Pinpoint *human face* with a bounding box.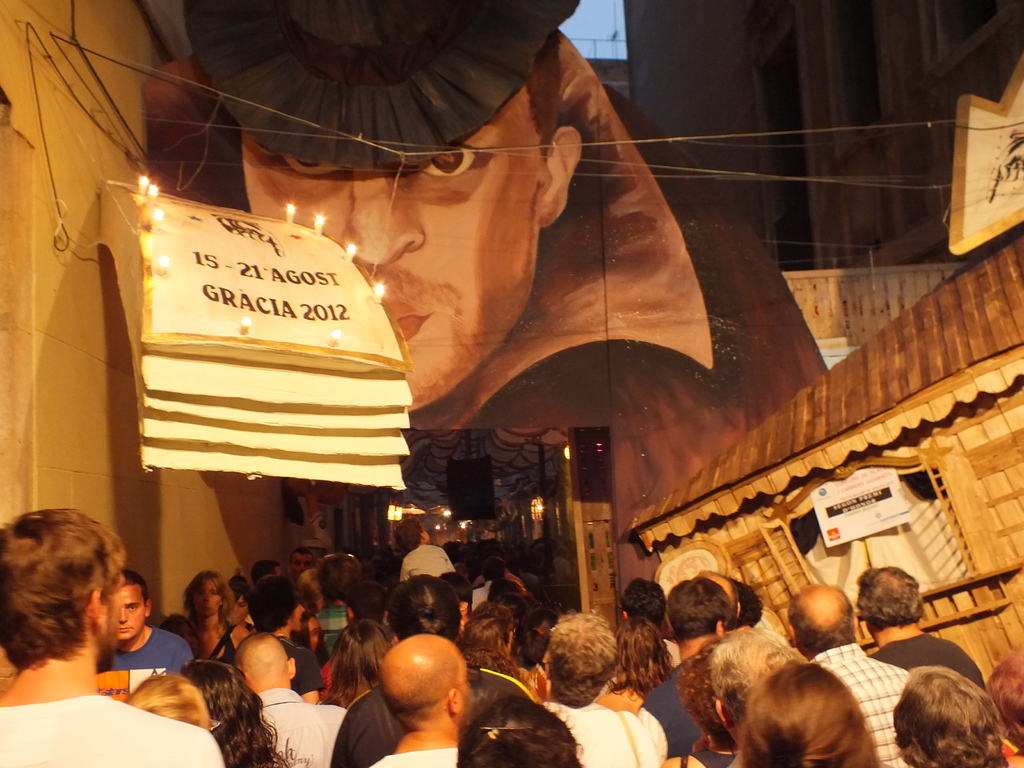
(118,584,145,644).
